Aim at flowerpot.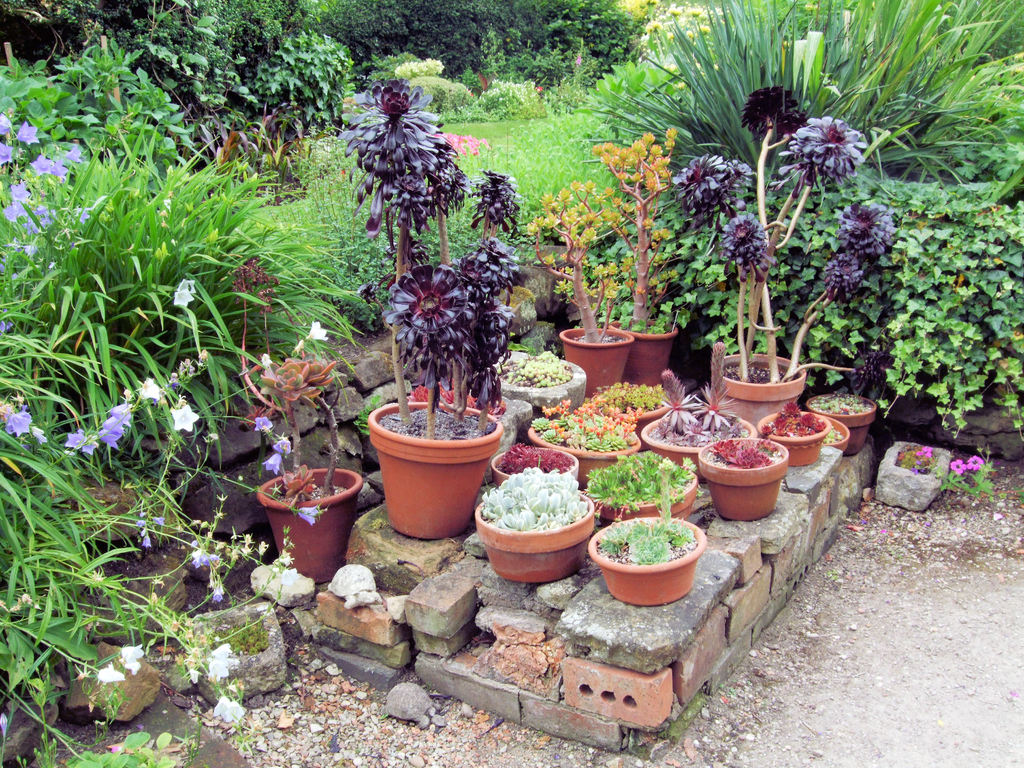
Aimed at BBox(490, 346, 583, 415).
